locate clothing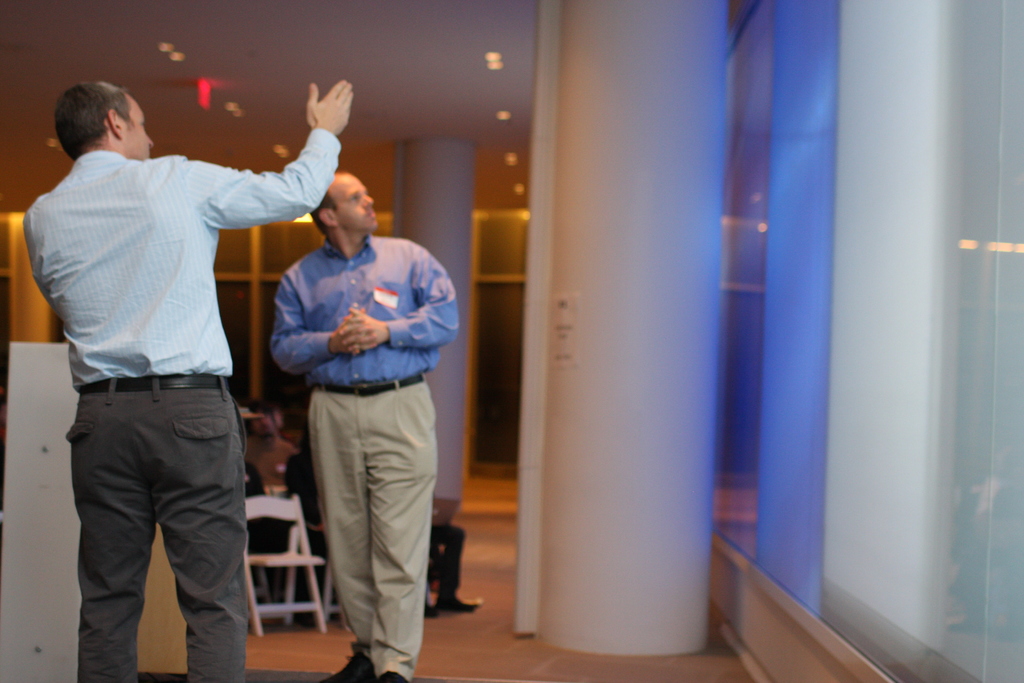
pyautogui.locateOnScreen(259, 155, 453, 654)
